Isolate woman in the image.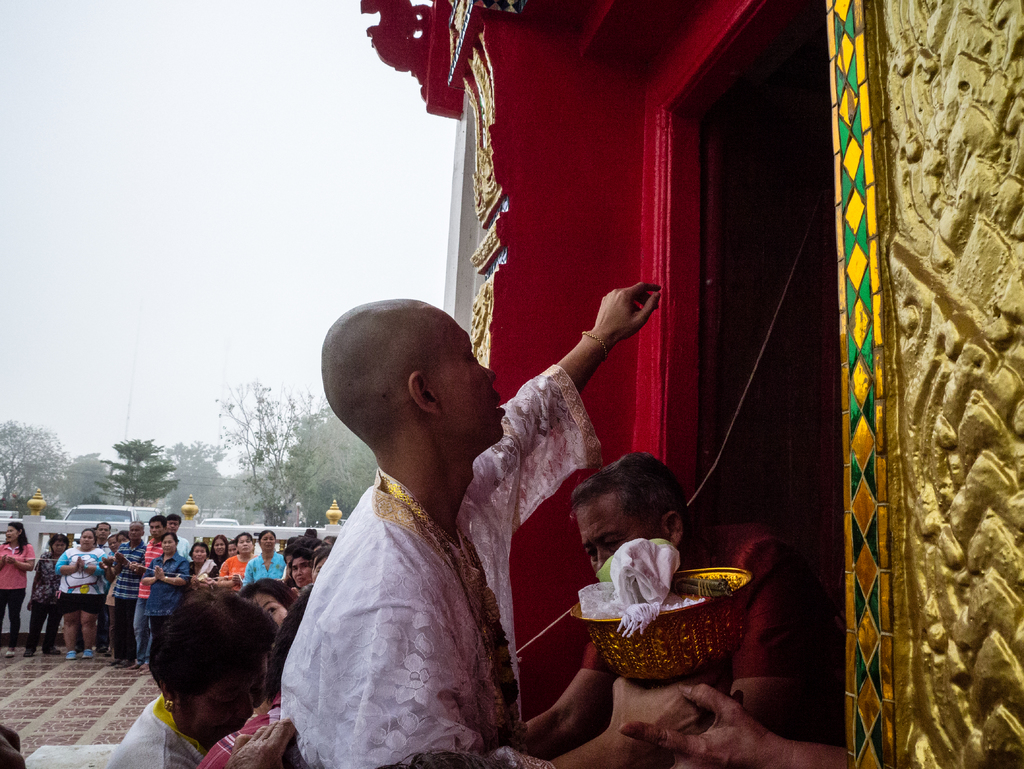
Isolated region: 138:533:193:686.
